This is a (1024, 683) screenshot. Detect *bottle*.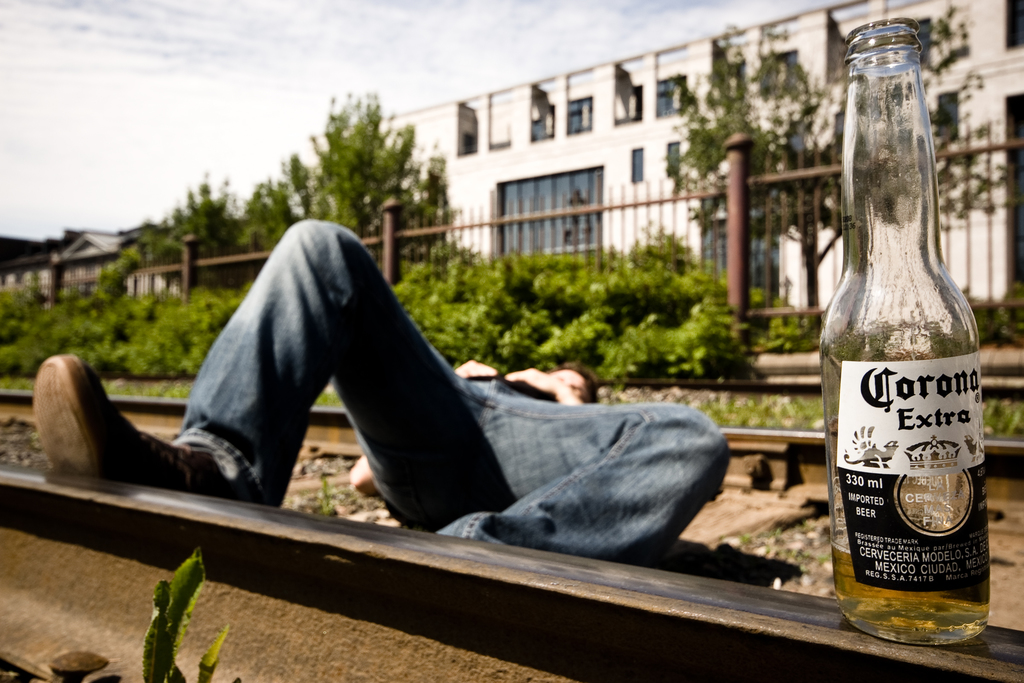
left=825, top=38, right=988, bottom=658.
